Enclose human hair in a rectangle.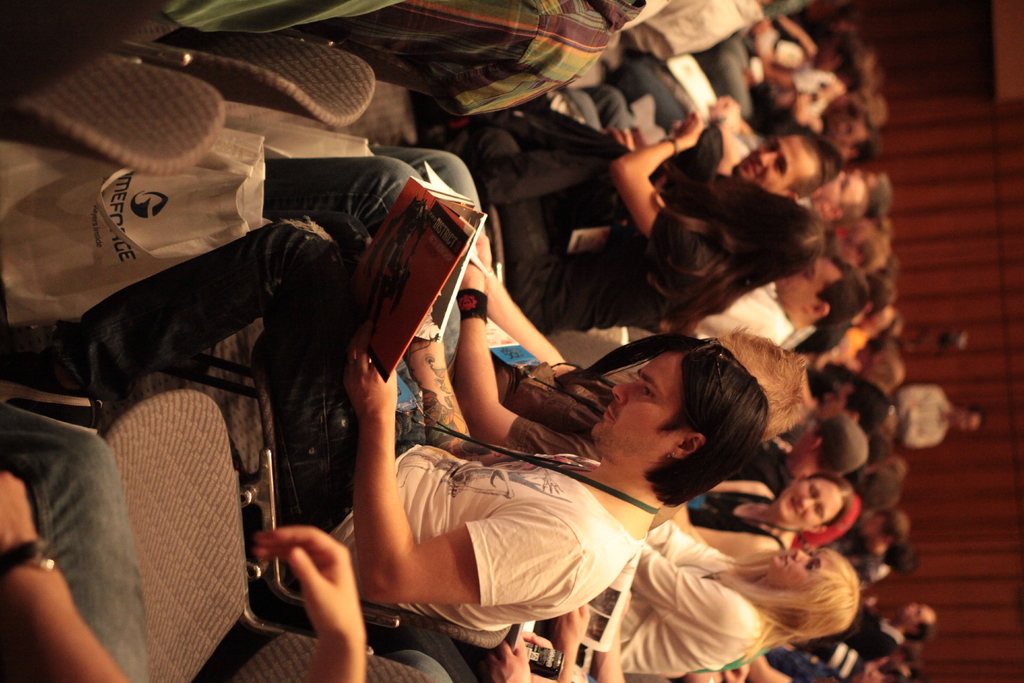
<box>963,407,987,436</box>.
